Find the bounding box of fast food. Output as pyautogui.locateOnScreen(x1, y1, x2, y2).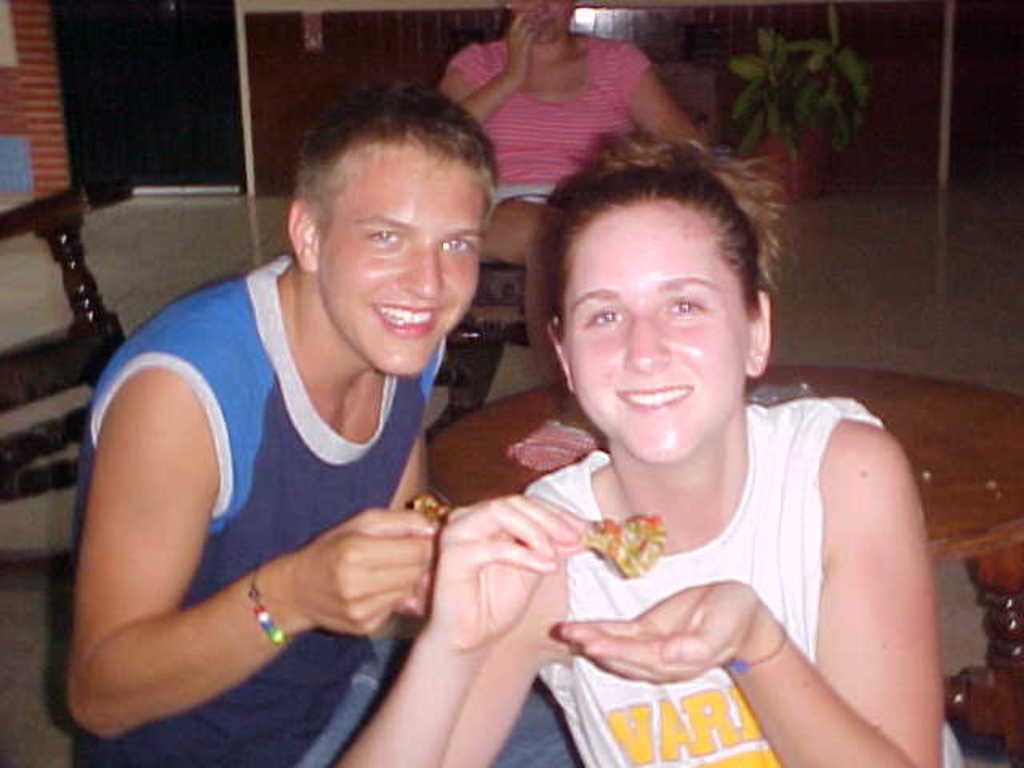
pyautogui.locateOnScreen(406, 490, 451, 522).
